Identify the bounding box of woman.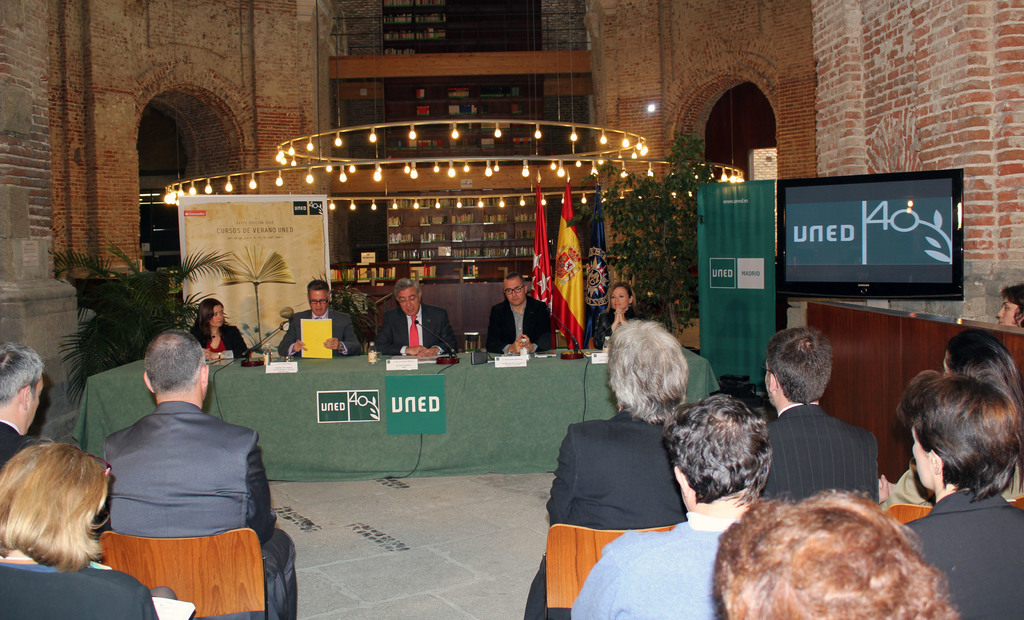
box(189, 298, 255, 361).
